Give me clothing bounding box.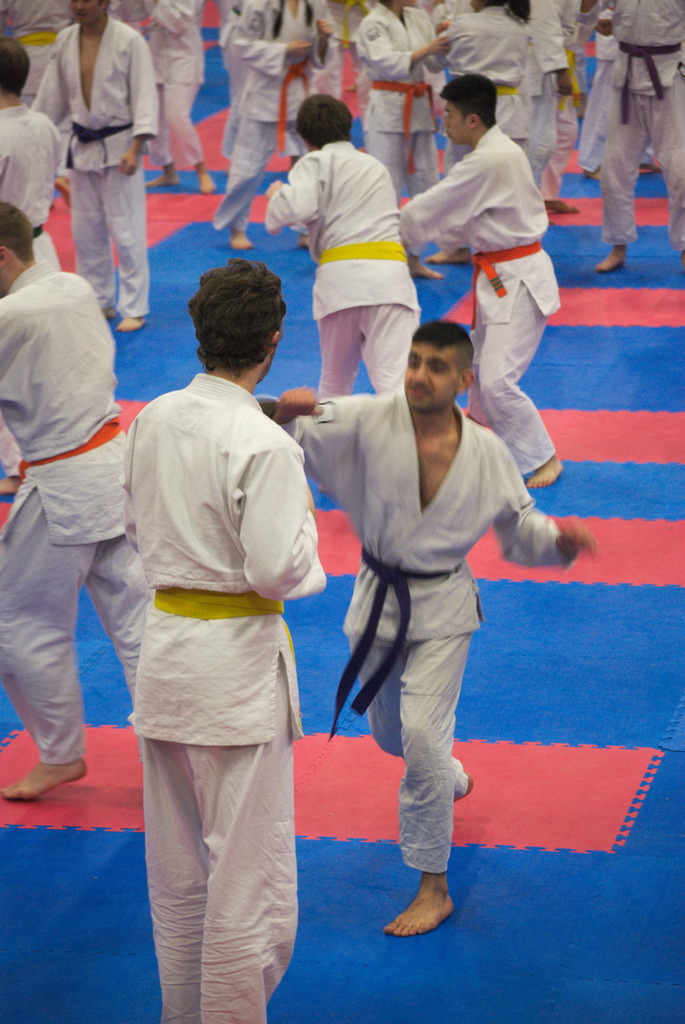
(342, 2, 440, 200).
